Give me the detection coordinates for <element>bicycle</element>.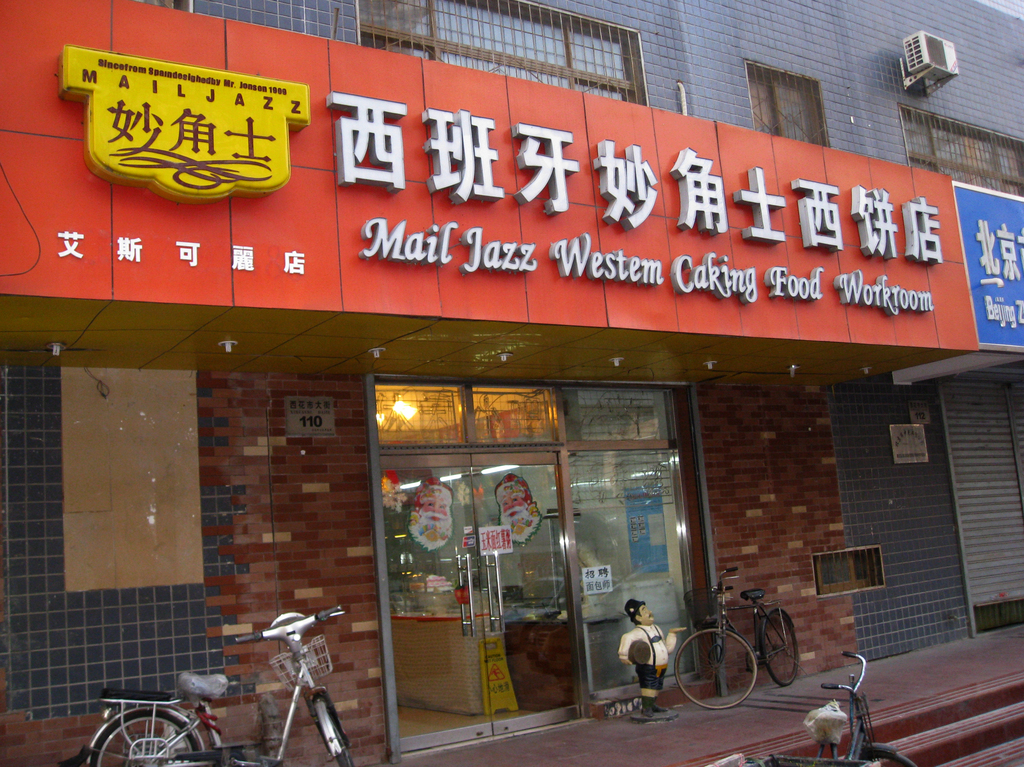
Rect(715, 652, 913, 766).
